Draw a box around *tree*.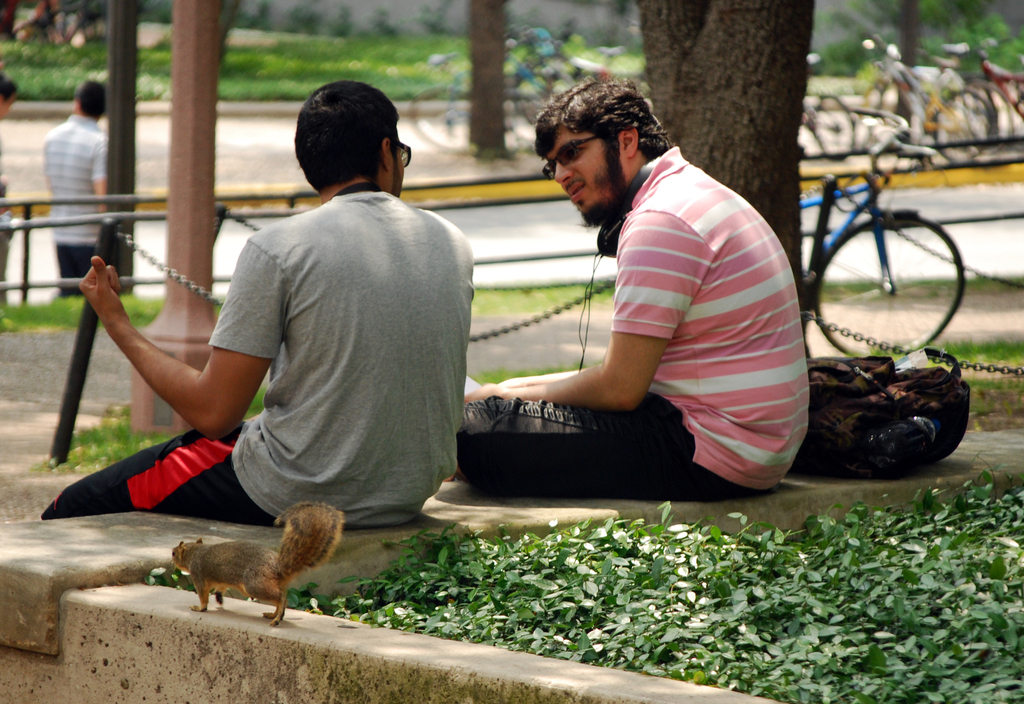
{"left": 19, "top": 0, "right": 100, "bottom": 44}.
